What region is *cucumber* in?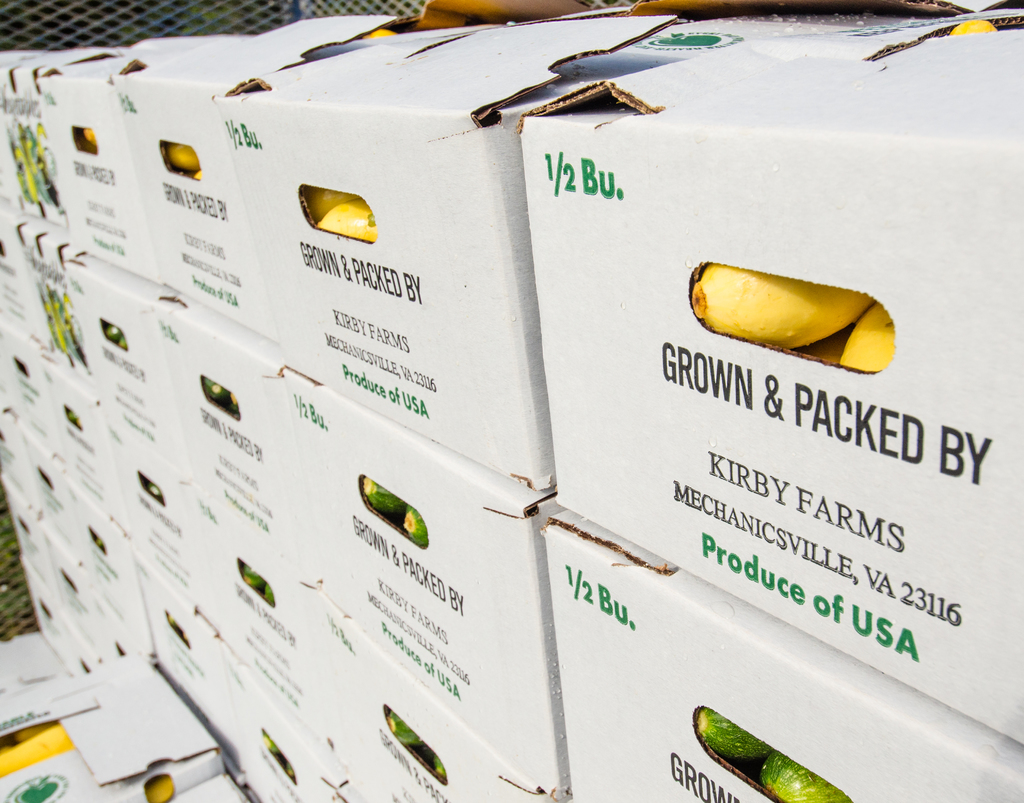
Rect(948, 19, 996, 35).
